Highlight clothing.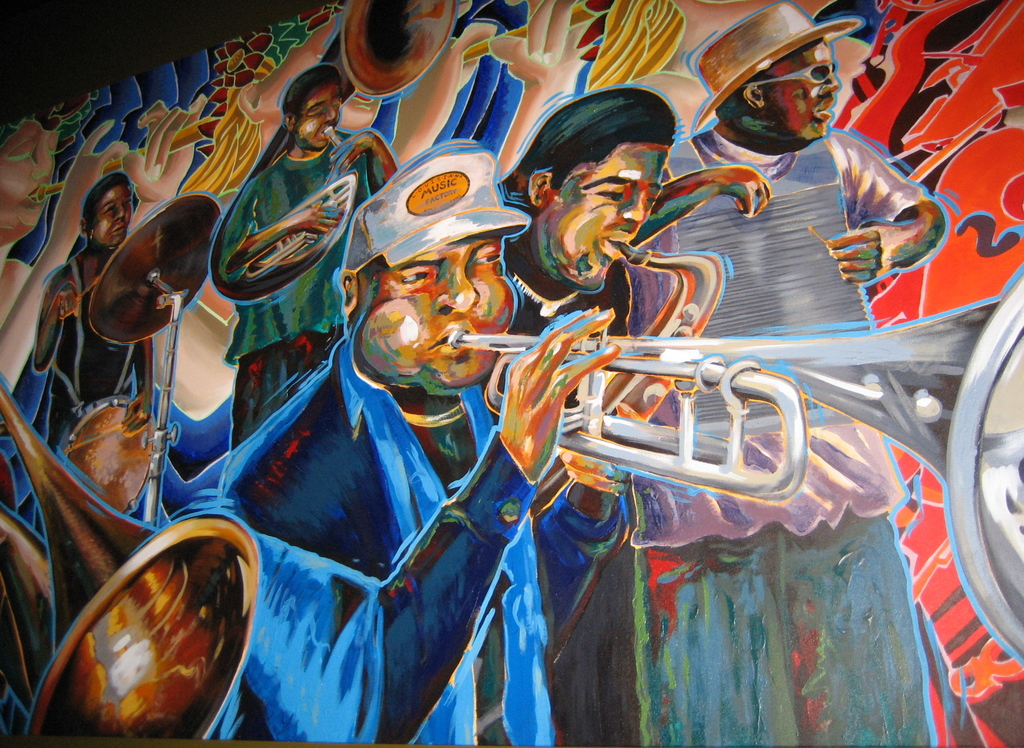
Highlighted region: 184 323 641 747.
